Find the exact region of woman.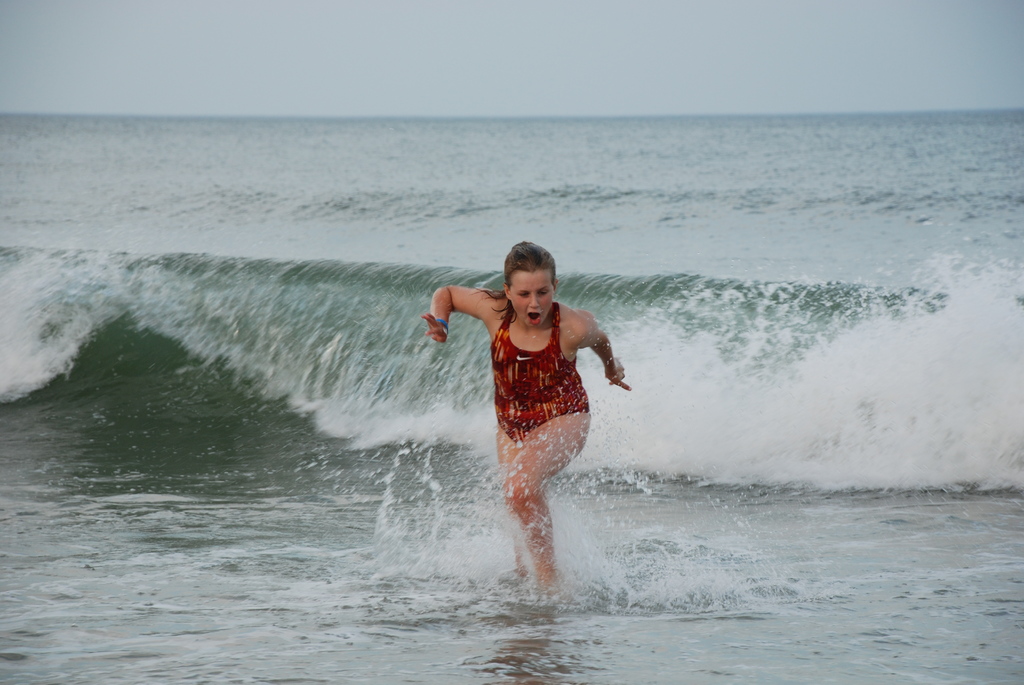
Exact region: [426, 236, 630, 586].
